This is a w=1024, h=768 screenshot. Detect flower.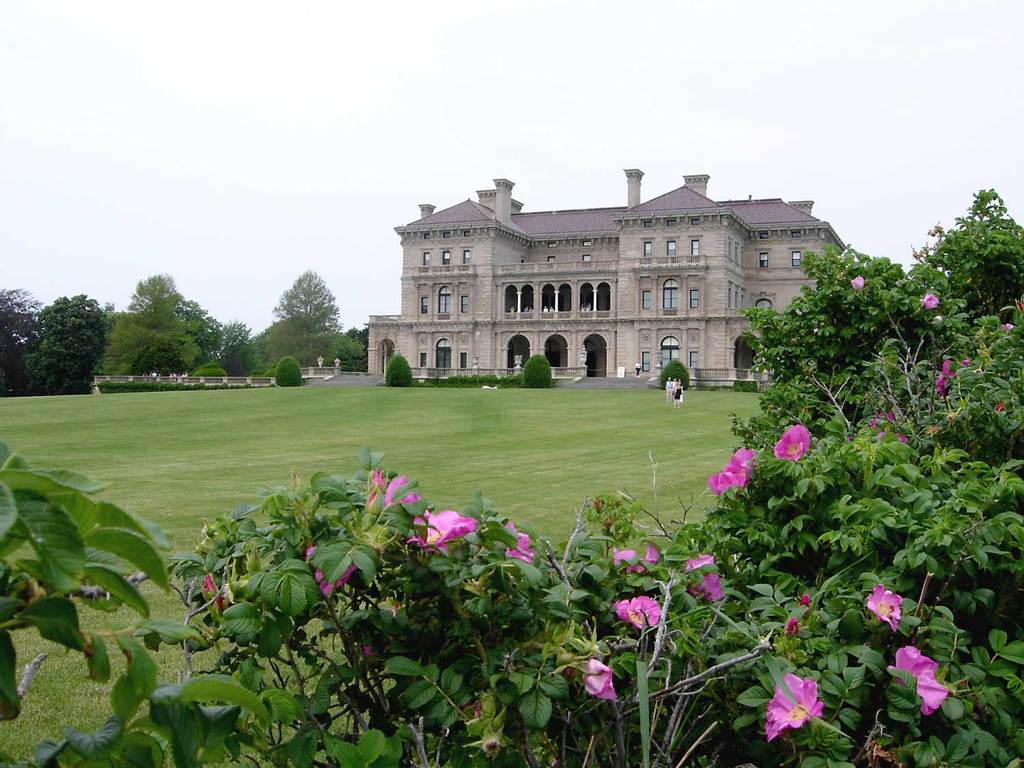
[859, 580, 905, 638].
